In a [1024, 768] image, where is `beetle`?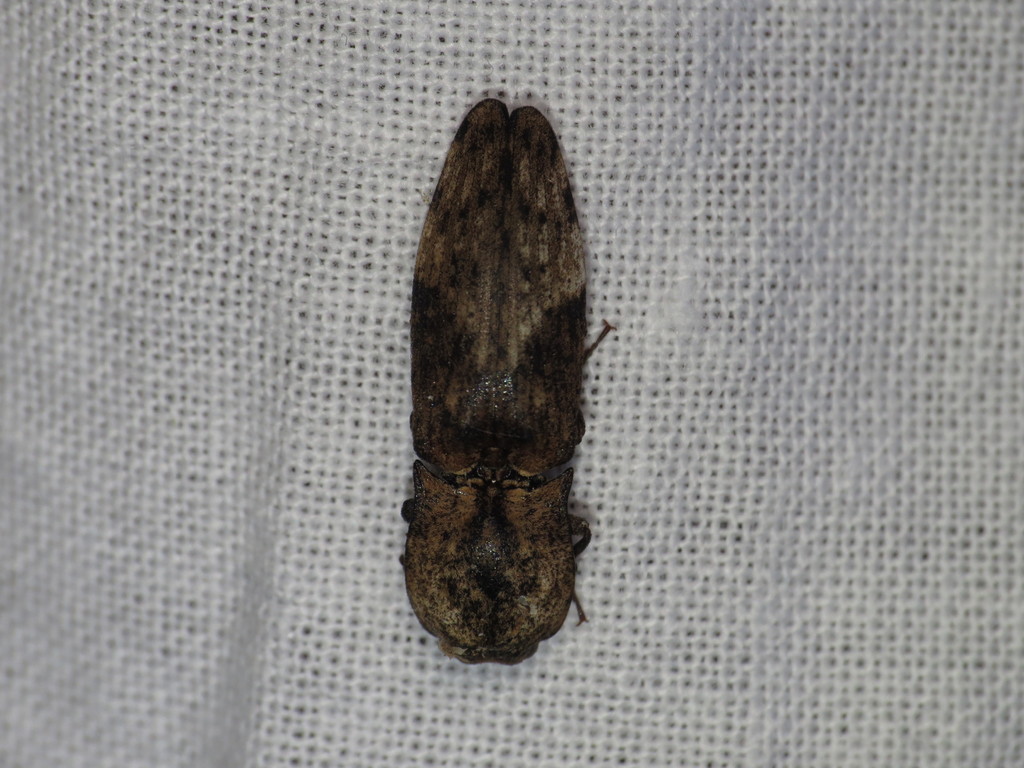
pyautogui.locateOnScreen(397, 109, 602, 631).
